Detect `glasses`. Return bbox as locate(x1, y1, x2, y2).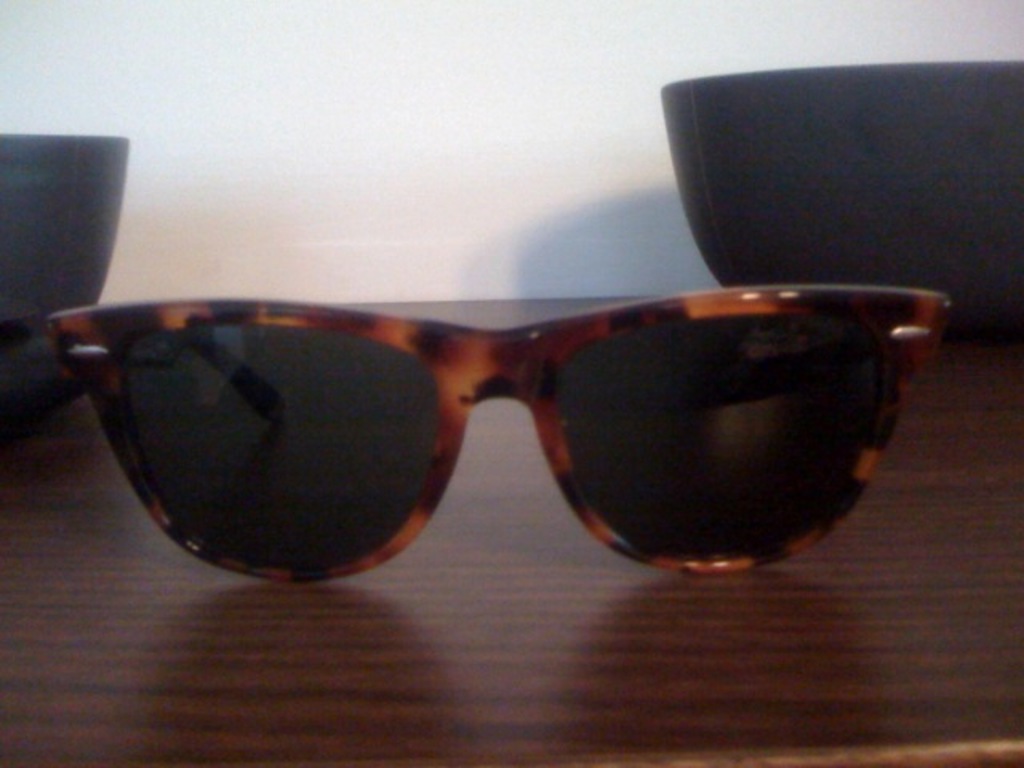
locate(43, 296, 944, 589).
